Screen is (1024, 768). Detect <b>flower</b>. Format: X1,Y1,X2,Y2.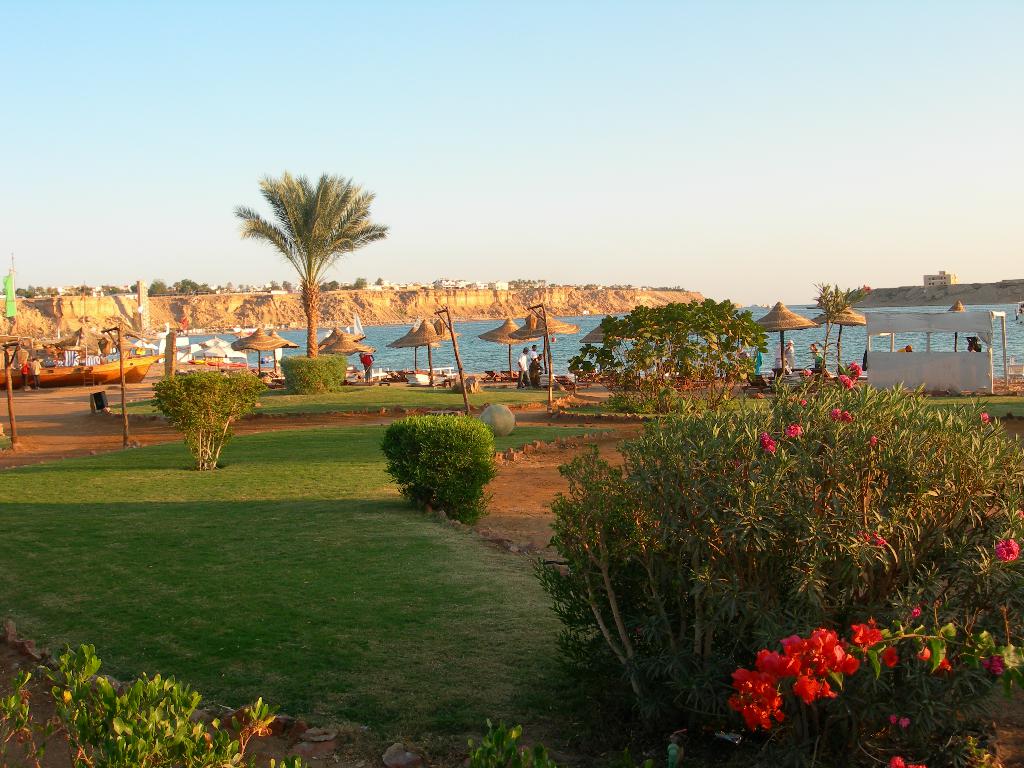
996,537,1020,559.
